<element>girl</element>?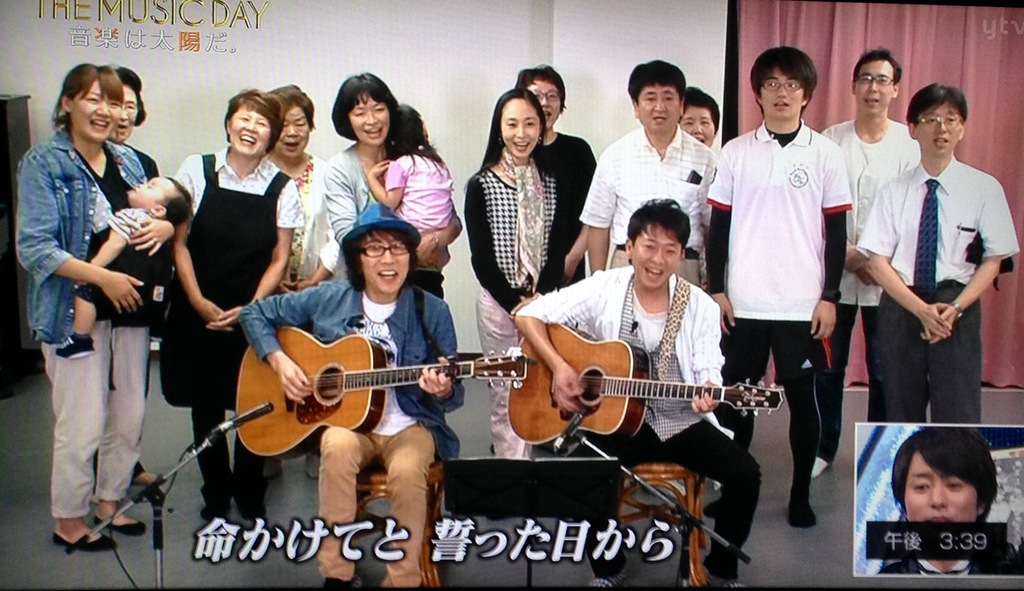
box=[170, 78, 295, 528]
